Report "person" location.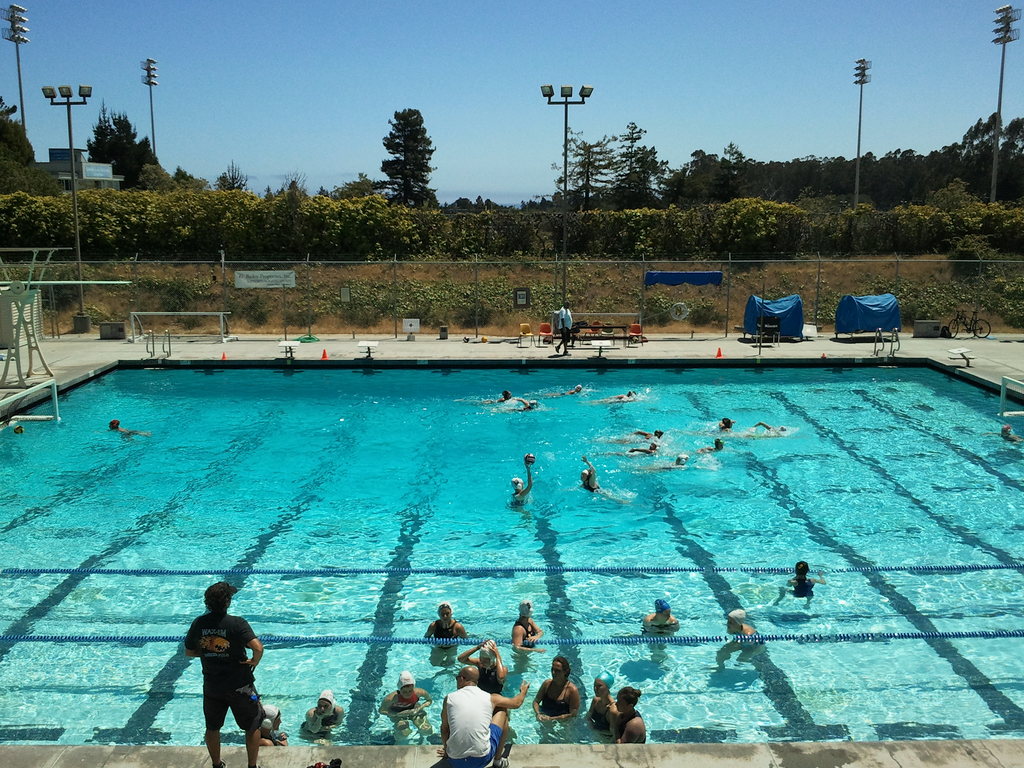
Report: [x1=642, y1=597, x2=682, y2=636].
